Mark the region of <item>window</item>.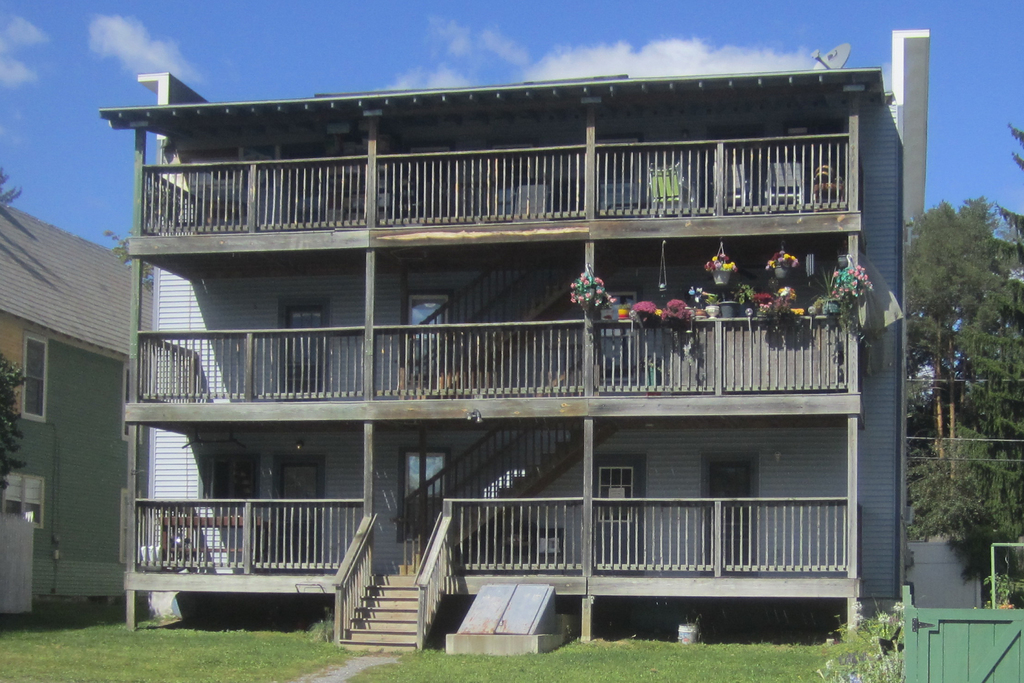
Region: [209,457,262,509].
